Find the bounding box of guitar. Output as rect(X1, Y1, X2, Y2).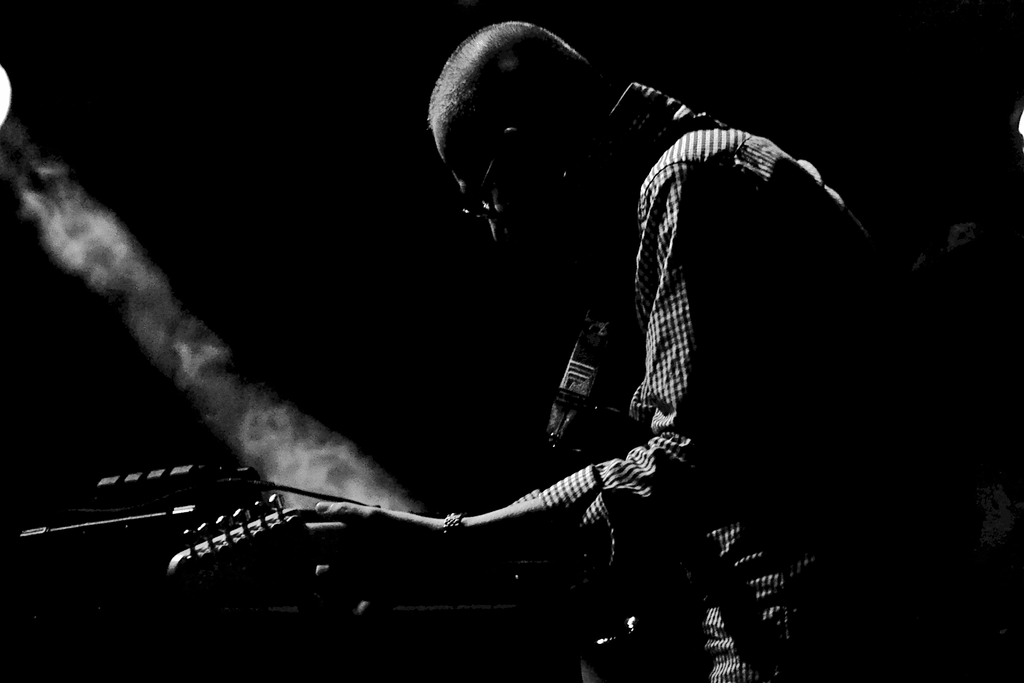
rect(0, 399, 542, 636).
